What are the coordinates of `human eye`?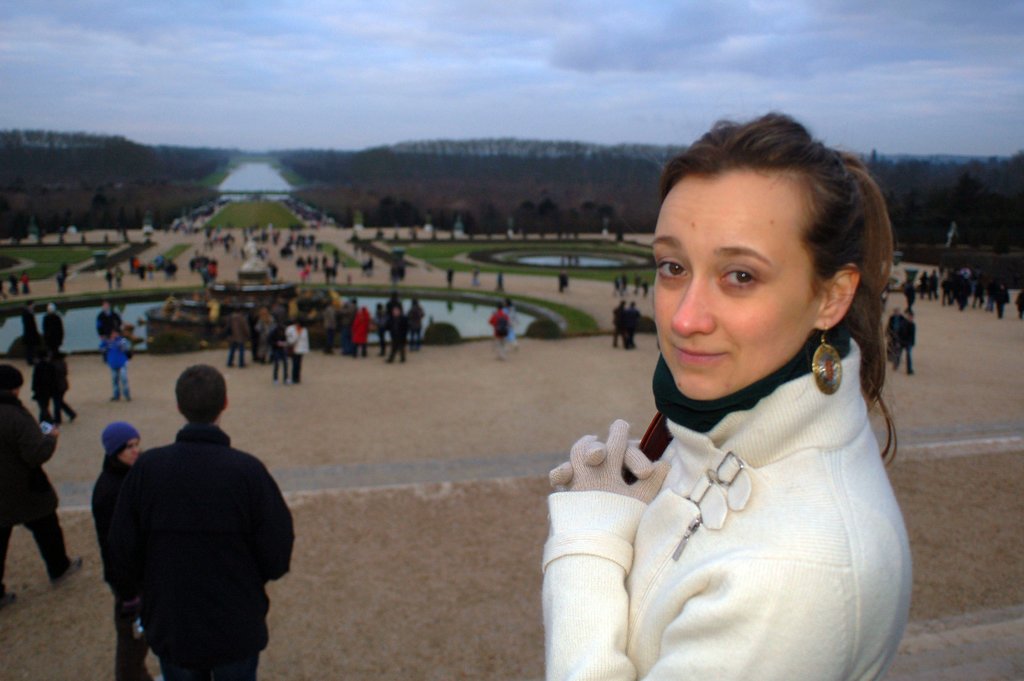
crop(656, 252, 687, 284).
